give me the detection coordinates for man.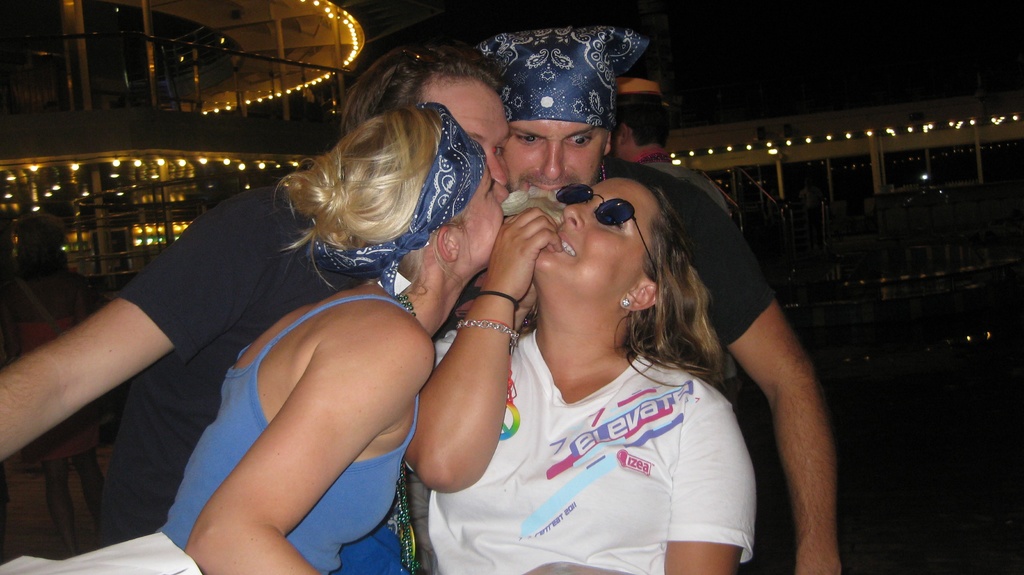
bbox=(607, 72, 740, 418).
